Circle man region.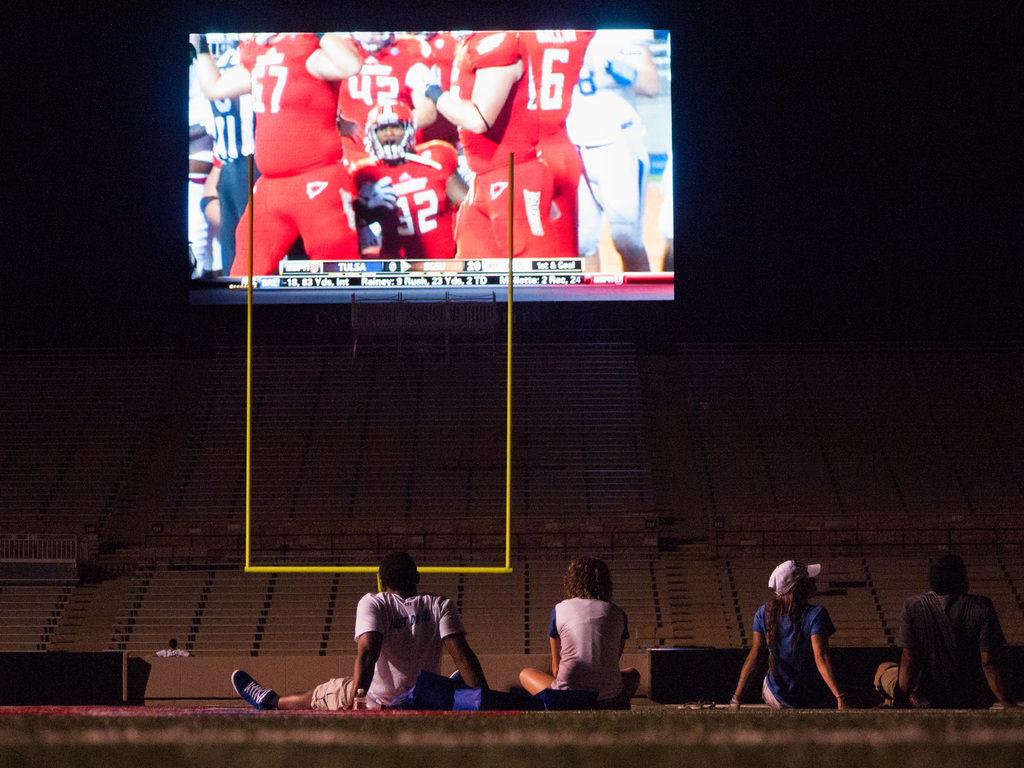
Region: box(524, 26, 602, 252).
